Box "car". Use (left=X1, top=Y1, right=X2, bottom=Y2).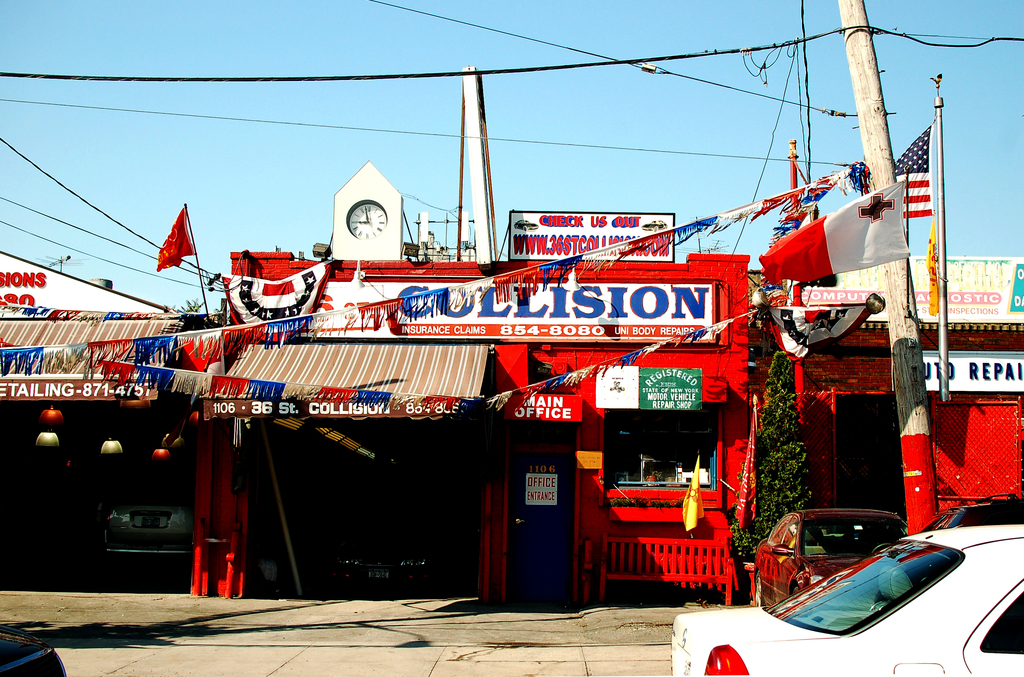
(left=758, top=493, right=920, bottom=608).
